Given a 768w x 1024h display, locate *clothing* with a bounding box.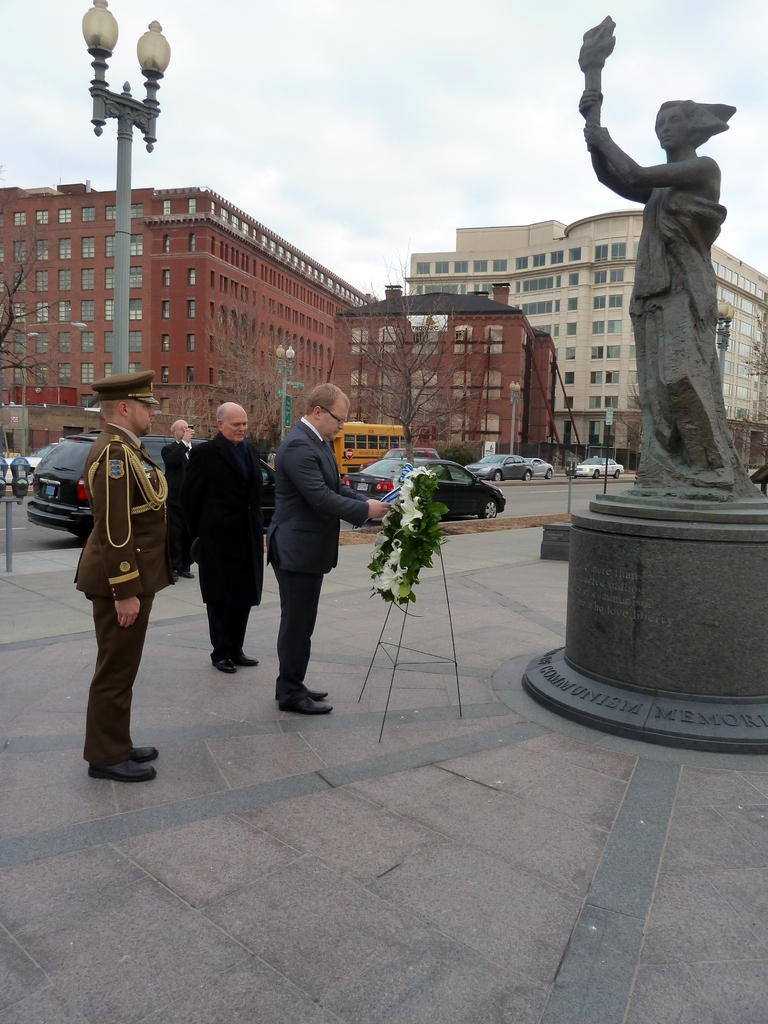
Located: 264/419/356/694.
